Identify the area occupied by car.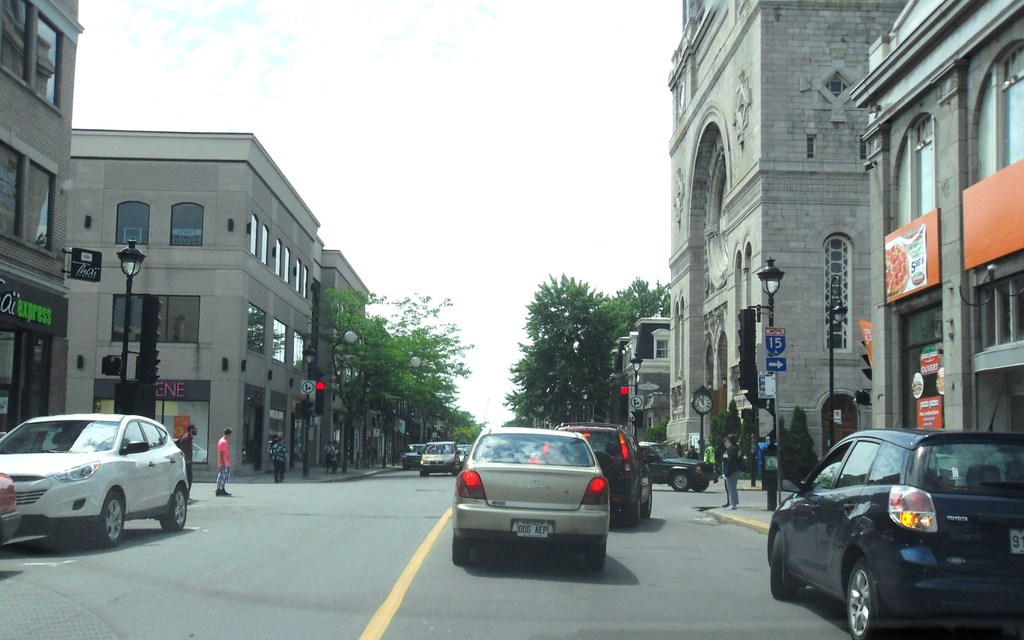
Area: pyautogui.locateOnScreen(0, 413, 189, 547).
